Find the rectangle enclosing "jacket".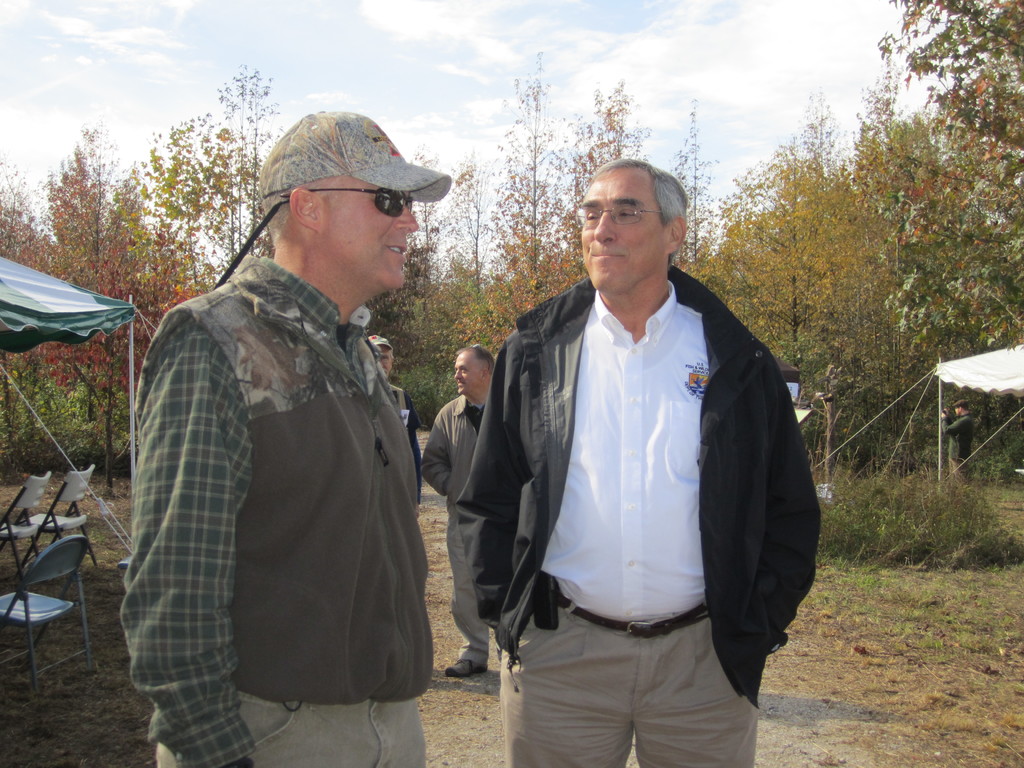
region(415, 393, 484, 515).
